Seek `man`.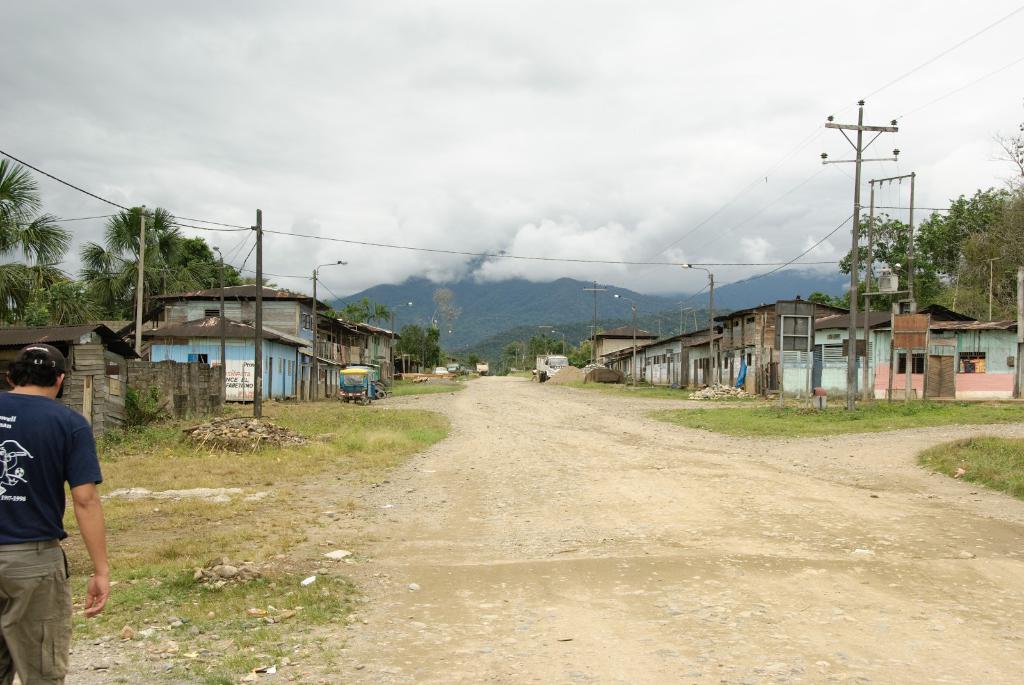
[x1=0, y1=340, x2=114, y2=684].
